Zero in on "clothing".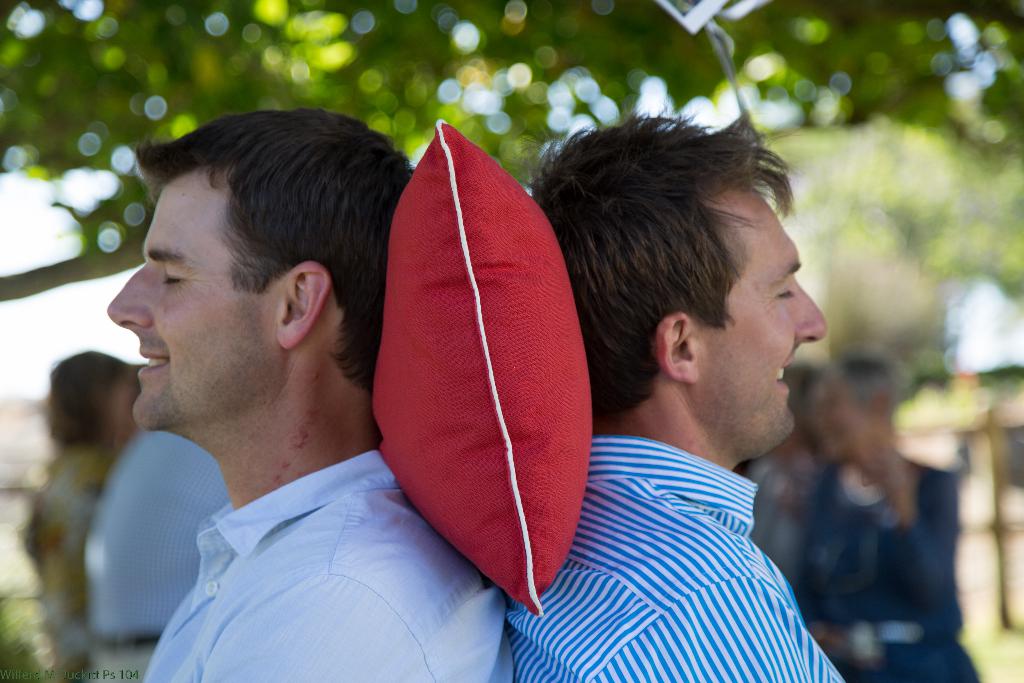
Zeroed in: rect(138, 448, 515, 682).
